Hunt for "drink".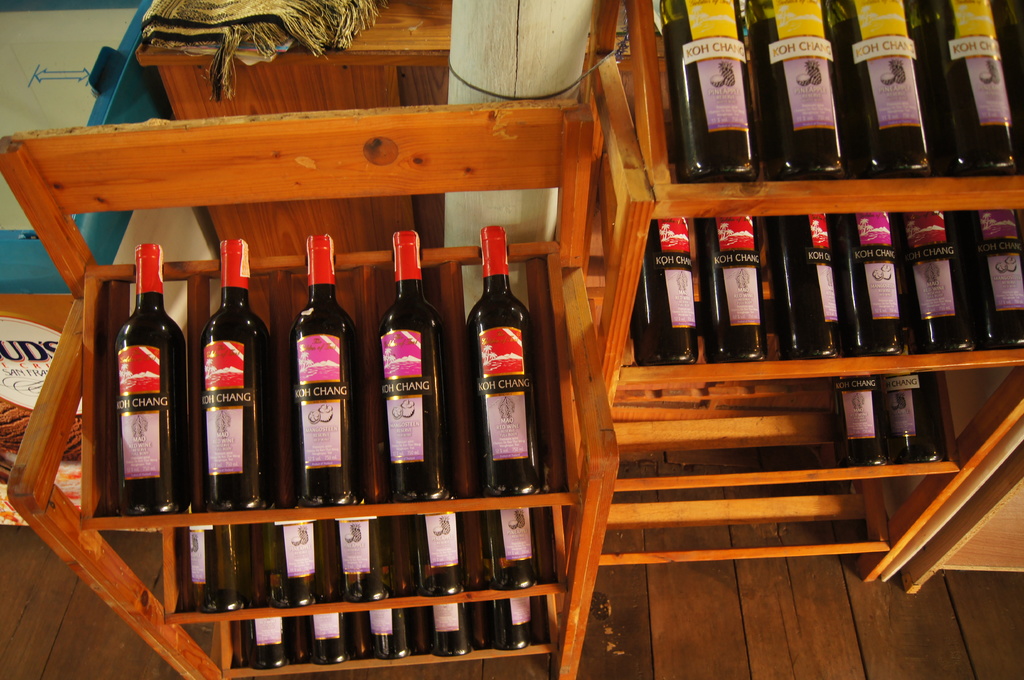
Hunted down at (x1=840, y1=1, x2=932, y2=176).
